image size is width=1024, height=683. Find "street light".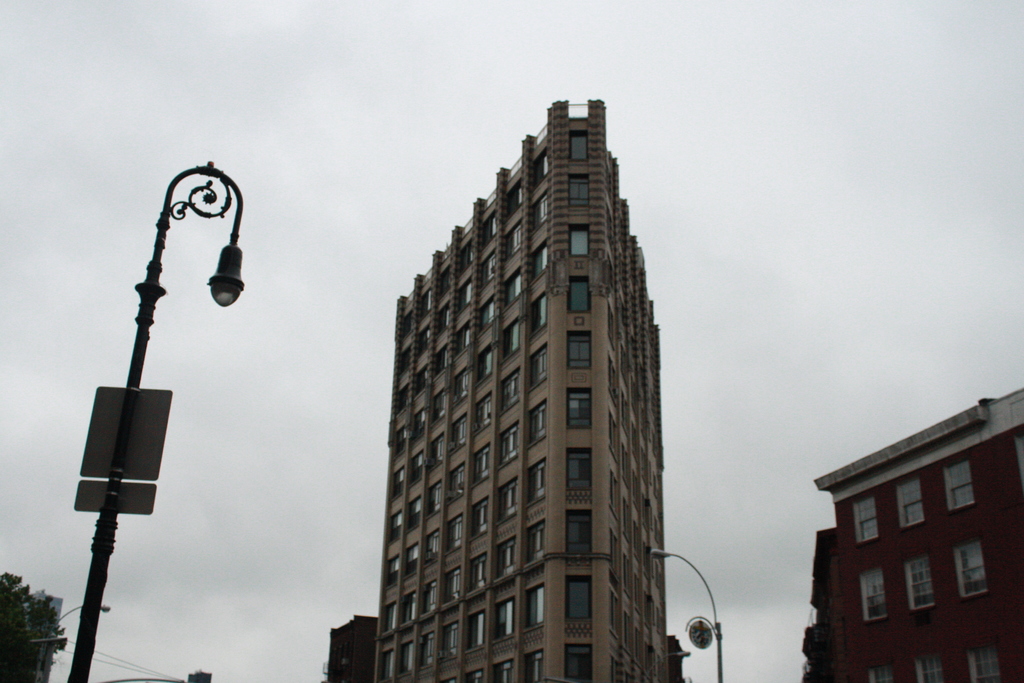
25:602:117:682.
